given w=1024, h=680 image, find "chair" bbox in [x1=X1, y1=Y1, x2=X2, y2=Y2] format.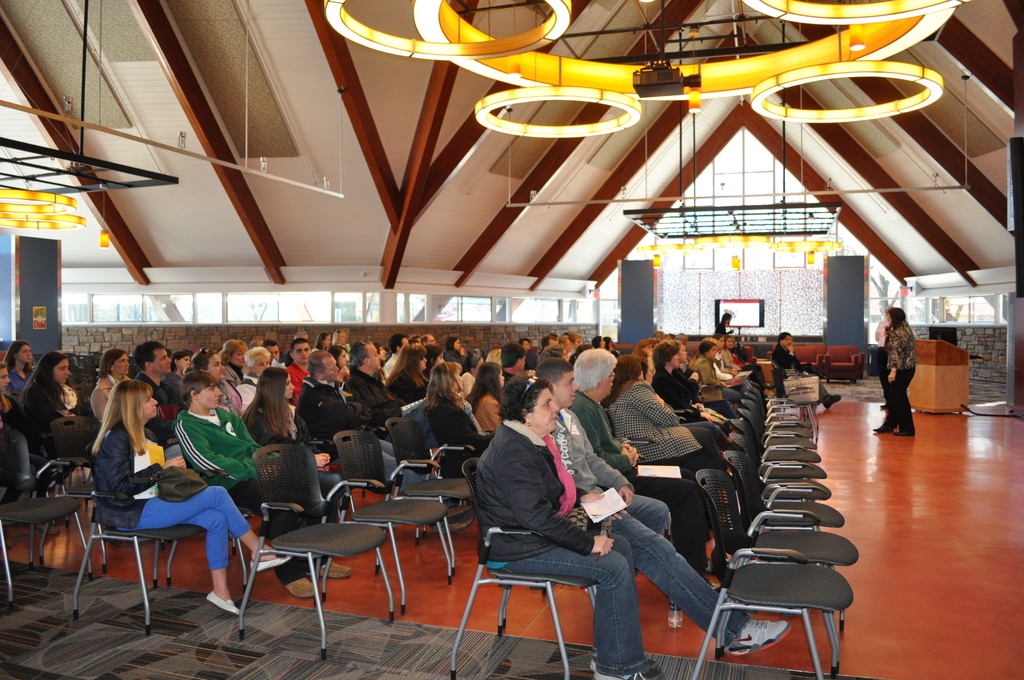
[x1=74, y1=436, x2=243, y2=644].
